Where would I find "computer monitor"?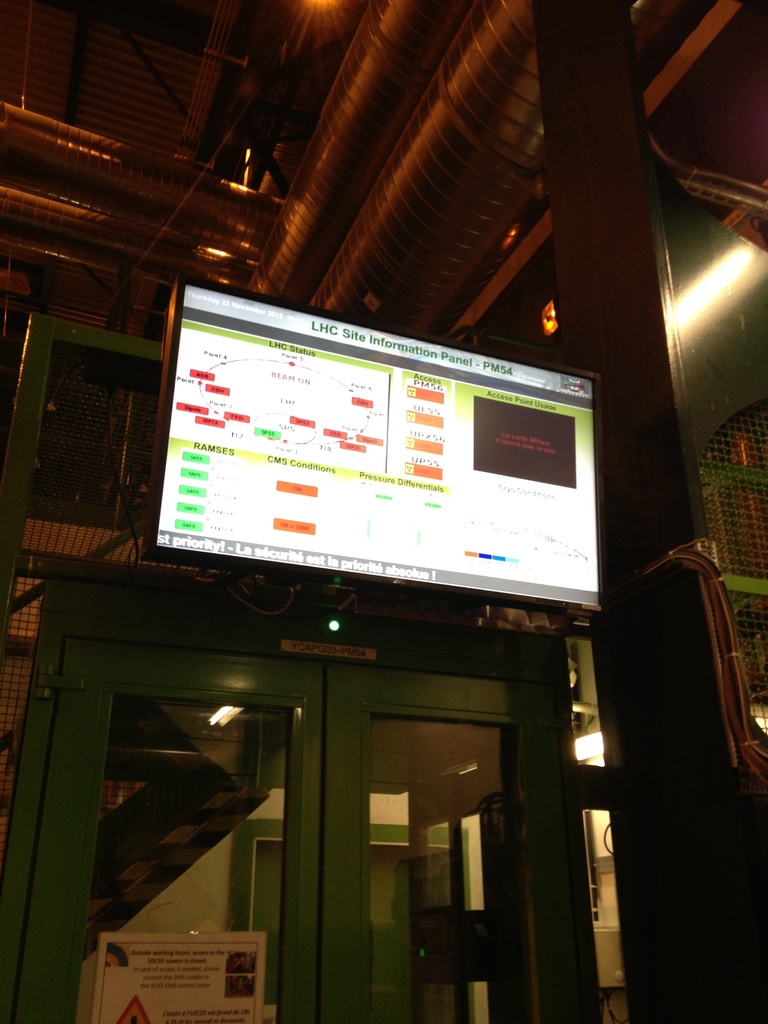
At locate(138, 291, 629, 683).
